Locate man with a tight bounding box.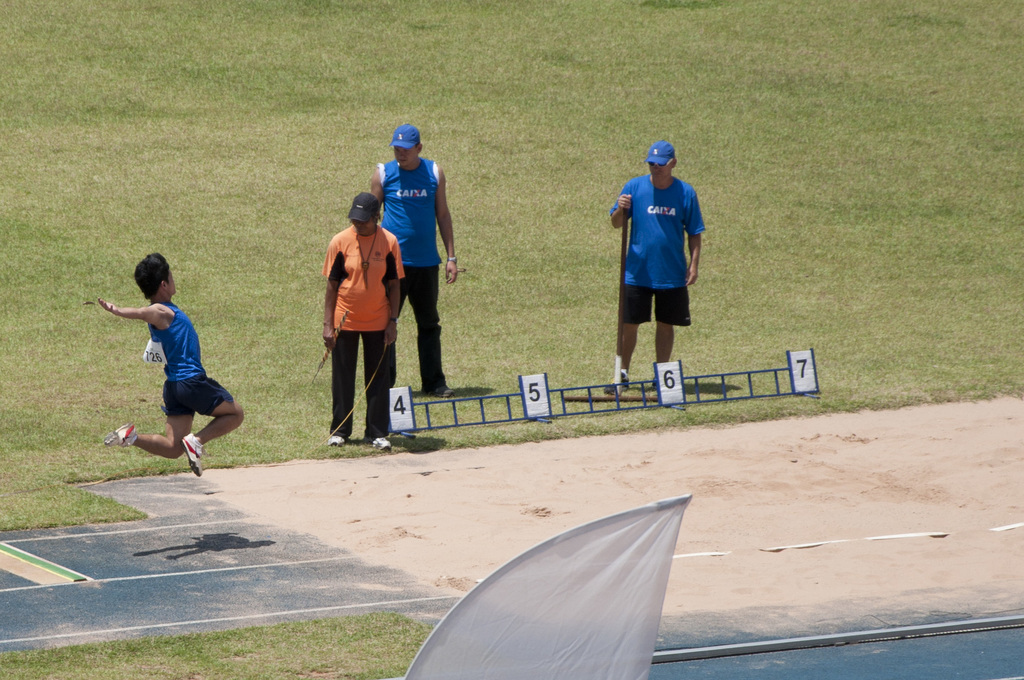
Rect(371, 121, 458, 399).
